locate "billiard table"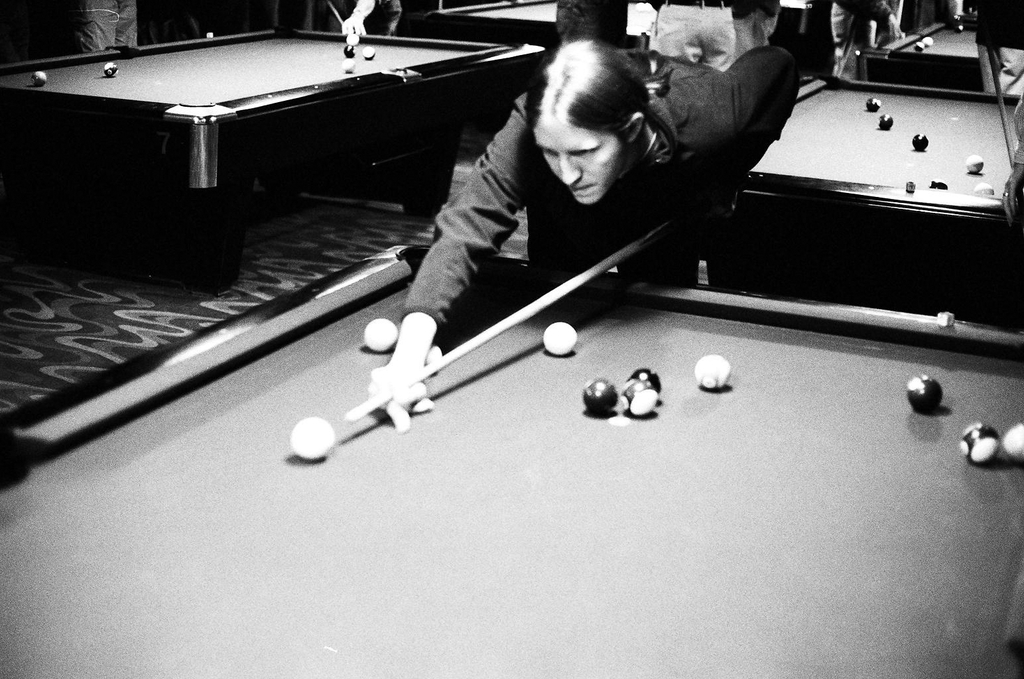
<region>852, 9, 982, 87</region>
